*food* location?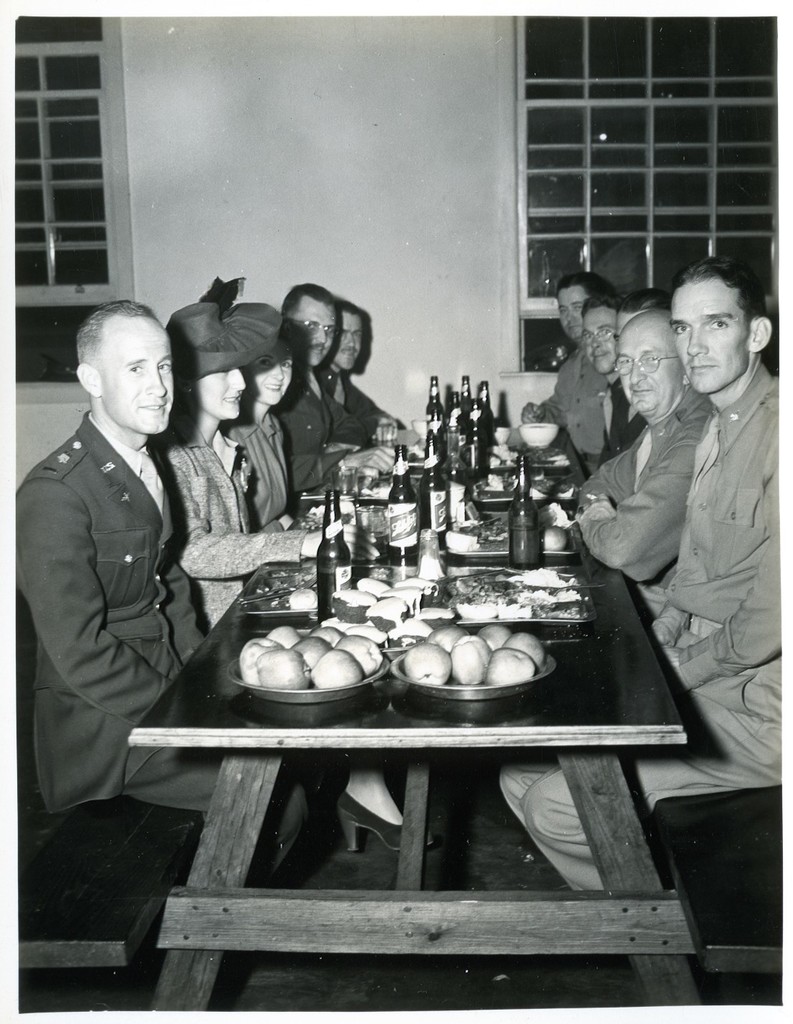
<region>535, 517, 574, 554</region>
